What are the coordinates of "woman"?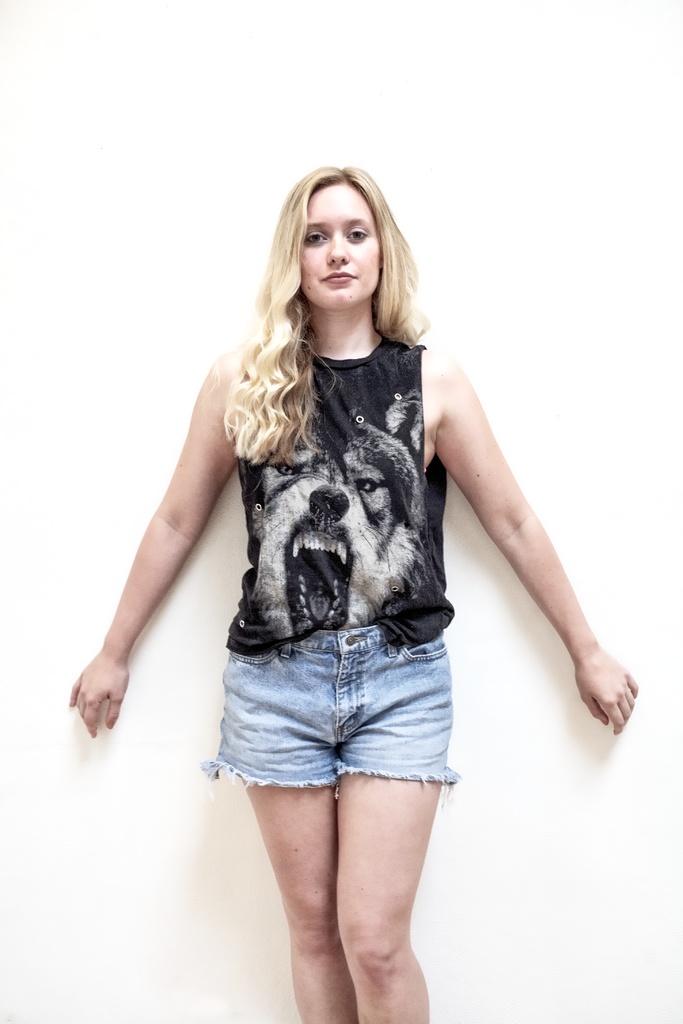
crop(65, 166, 642, 1023).
